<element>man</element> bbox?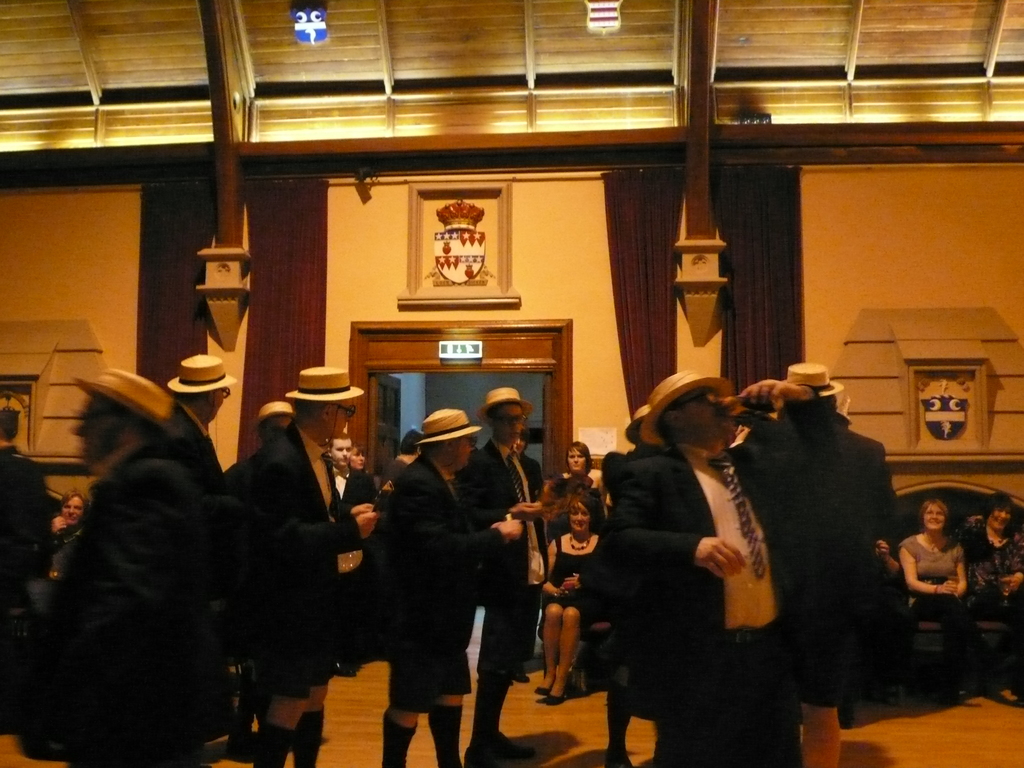
bbox=[328, 430, 384, 679]
